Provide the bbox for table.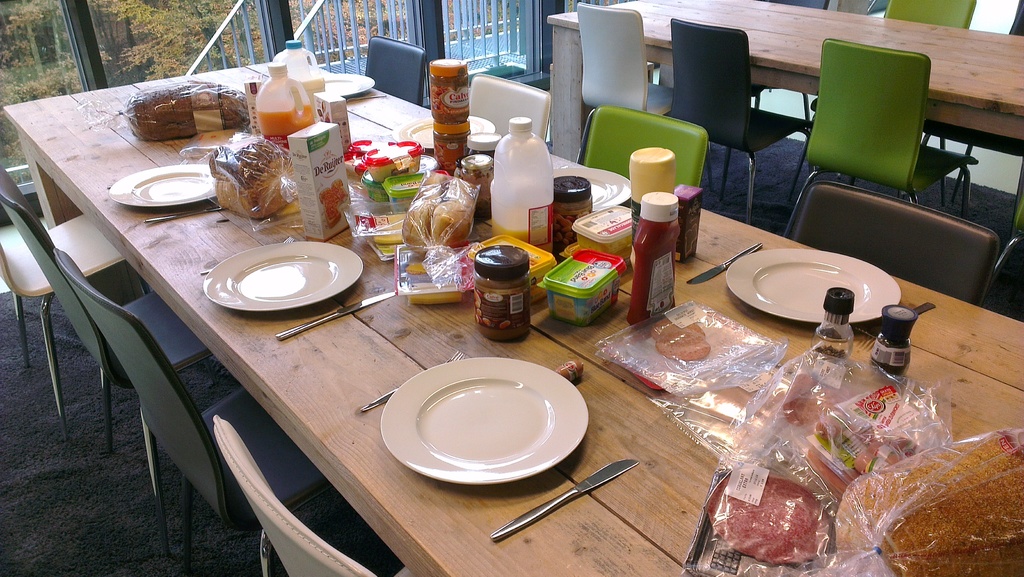
left=1, top=58, right=1023, bottom=576.
